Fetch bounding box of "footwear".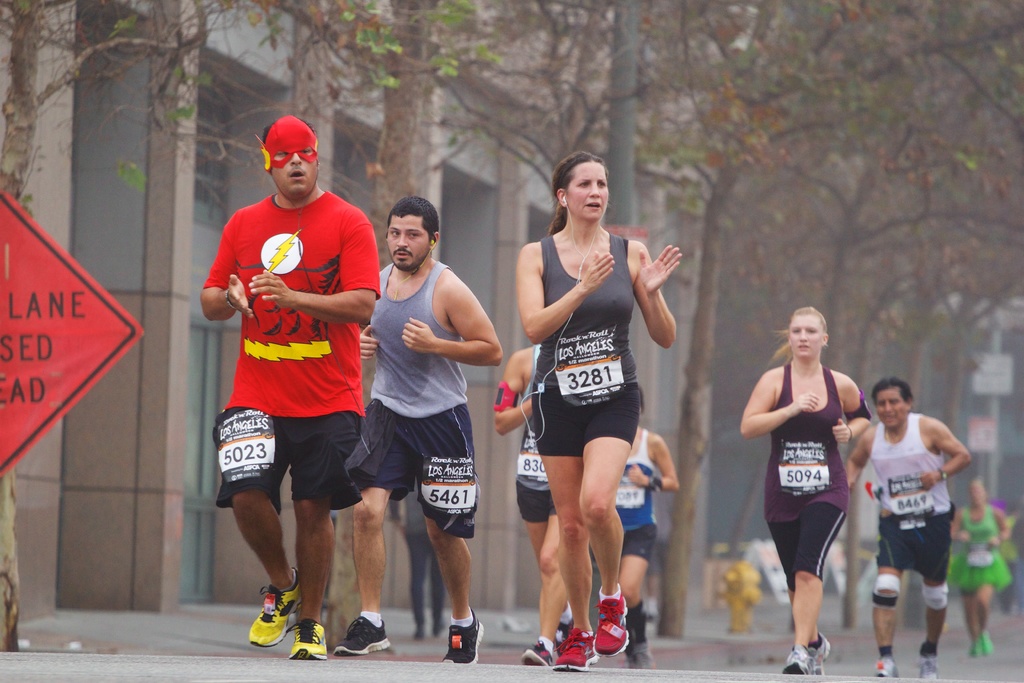
Bbox: pyautogui.locateOnScreen(331, 613, 388, 659).
